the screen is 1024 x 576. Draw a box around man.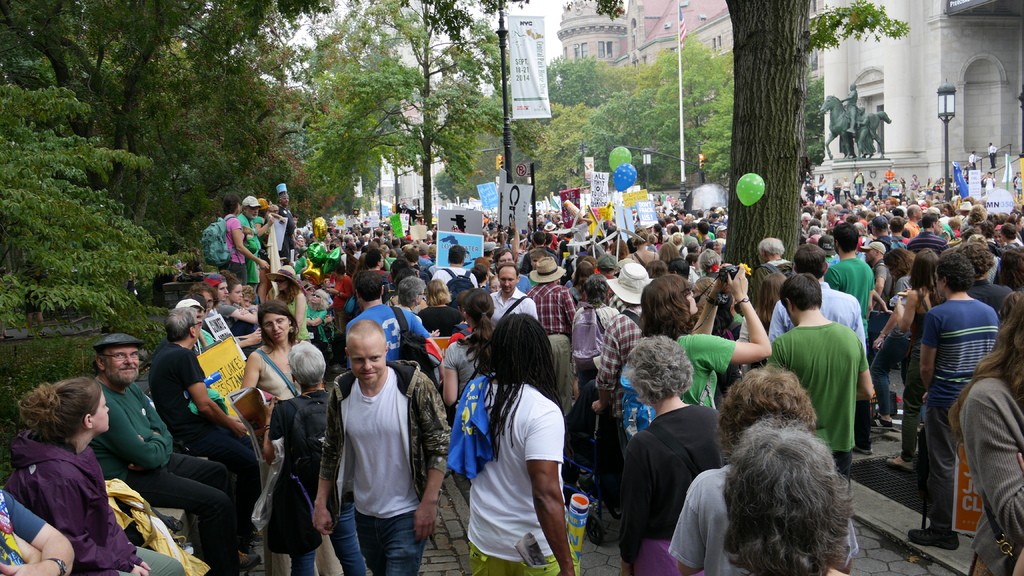
rect(488, 267, 537, 321).
